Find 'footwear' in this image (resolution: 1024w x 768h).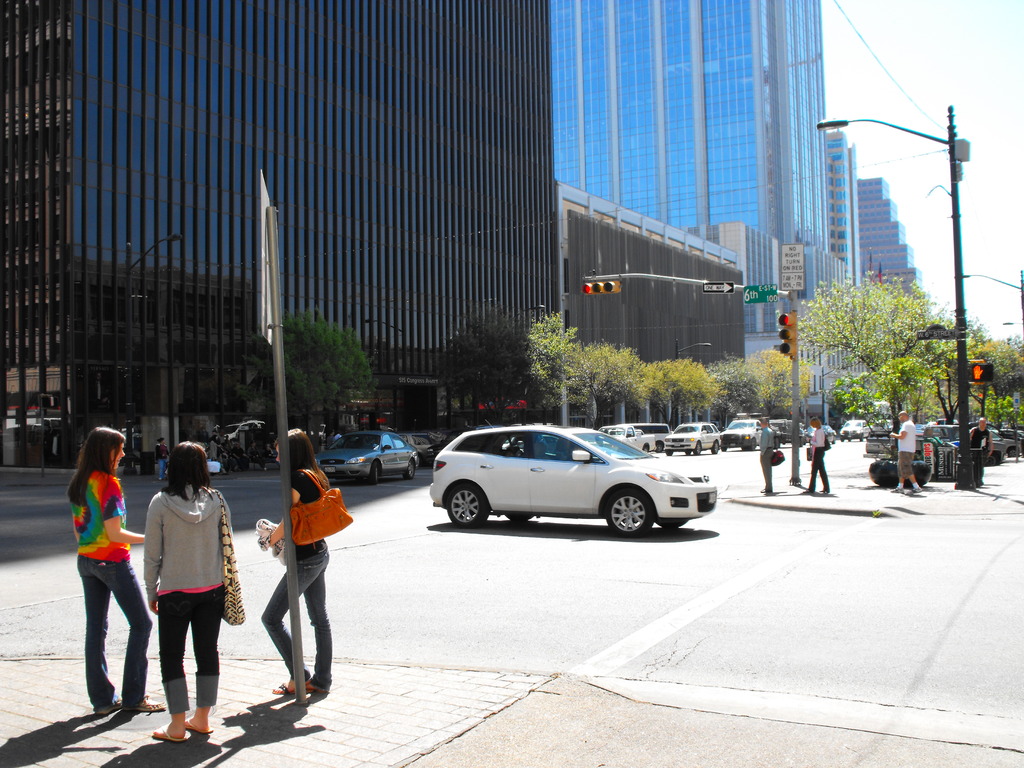
locate(271, 675, 303, 696).
